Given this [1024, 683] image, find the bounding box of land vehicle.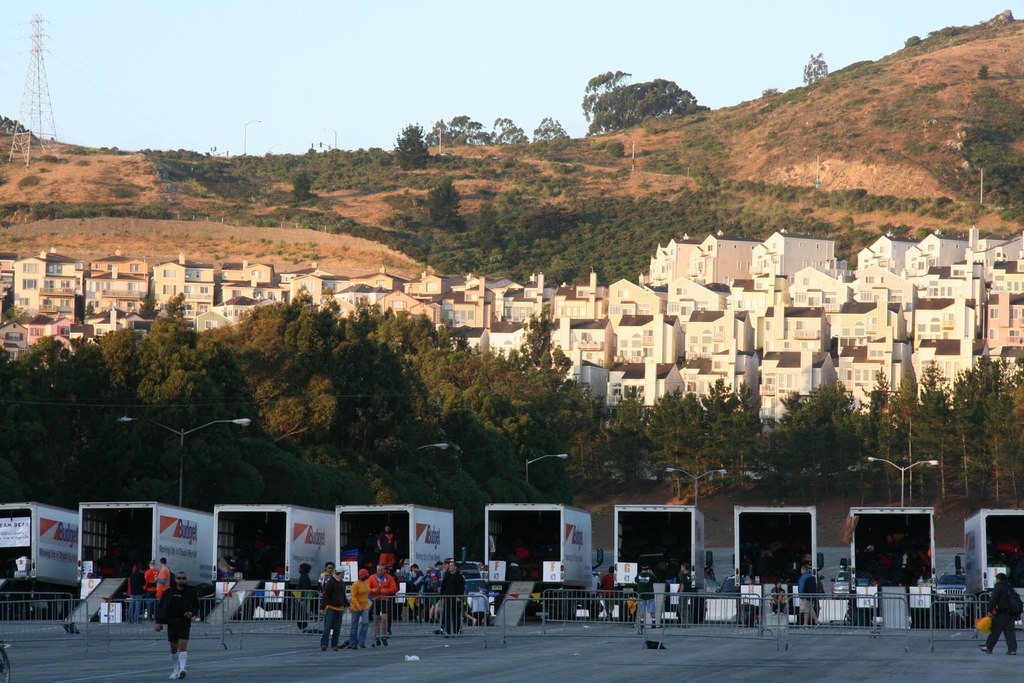
(730,505,819,625).
